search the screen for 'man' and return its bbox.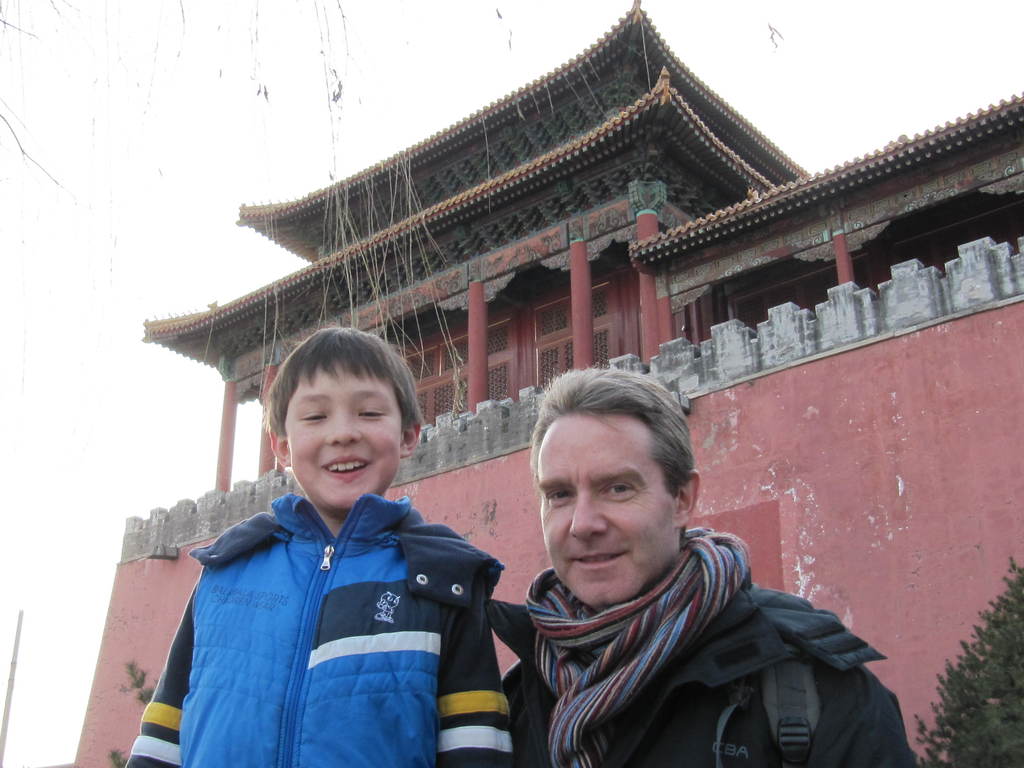
Found: {"left": 486, "top": 356, "right": 918, "bottom": 767}.
